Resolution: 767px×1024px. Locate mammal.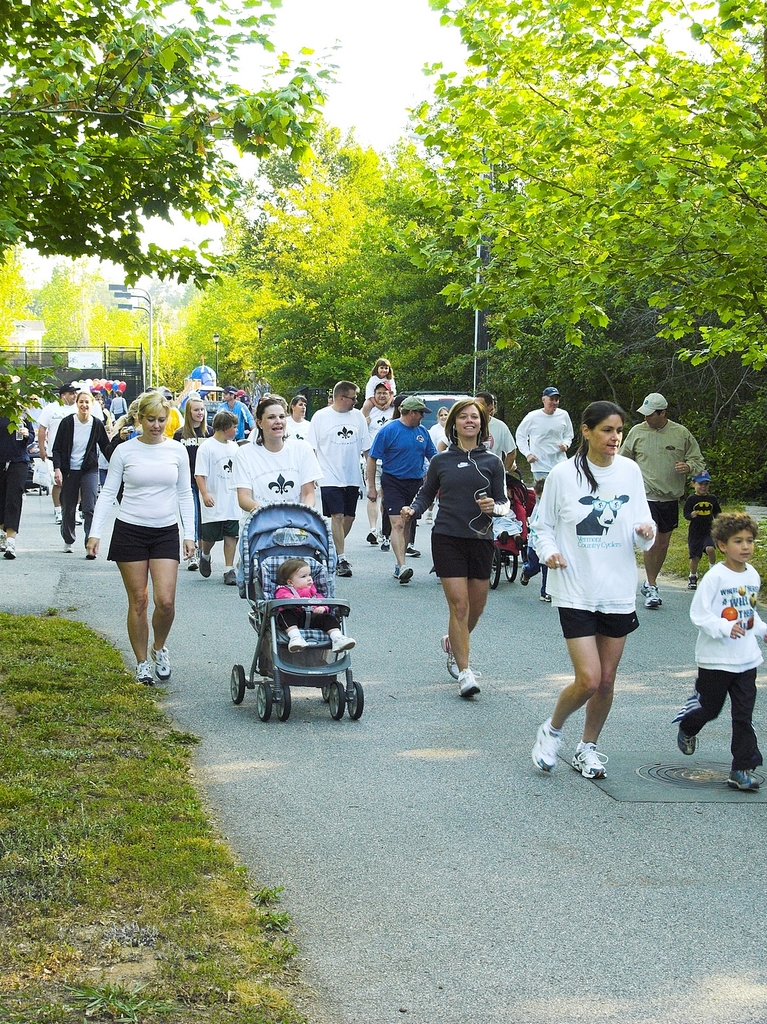
BBox(304, 380, 375, 573).
